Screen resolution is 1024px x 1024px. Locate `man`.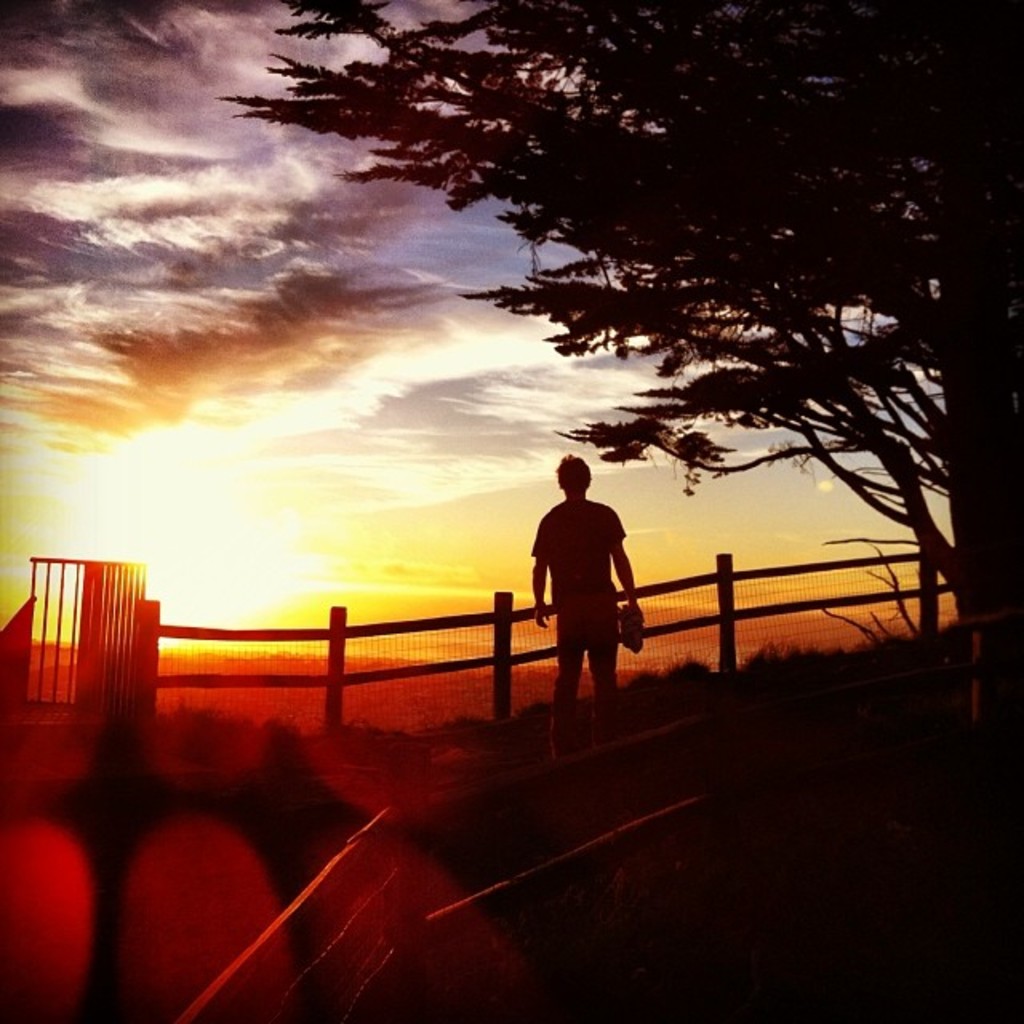
Rect(523, 464, 646, 734).
